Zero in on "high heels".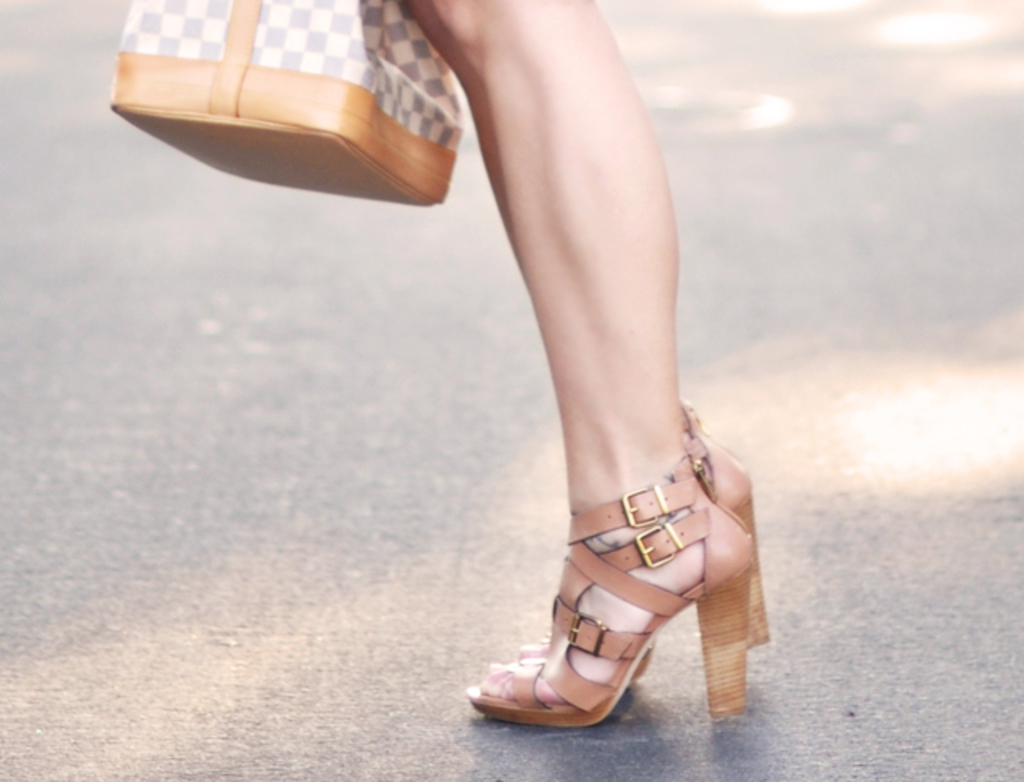
Zeroed in: 466, 451, 757, 723.
